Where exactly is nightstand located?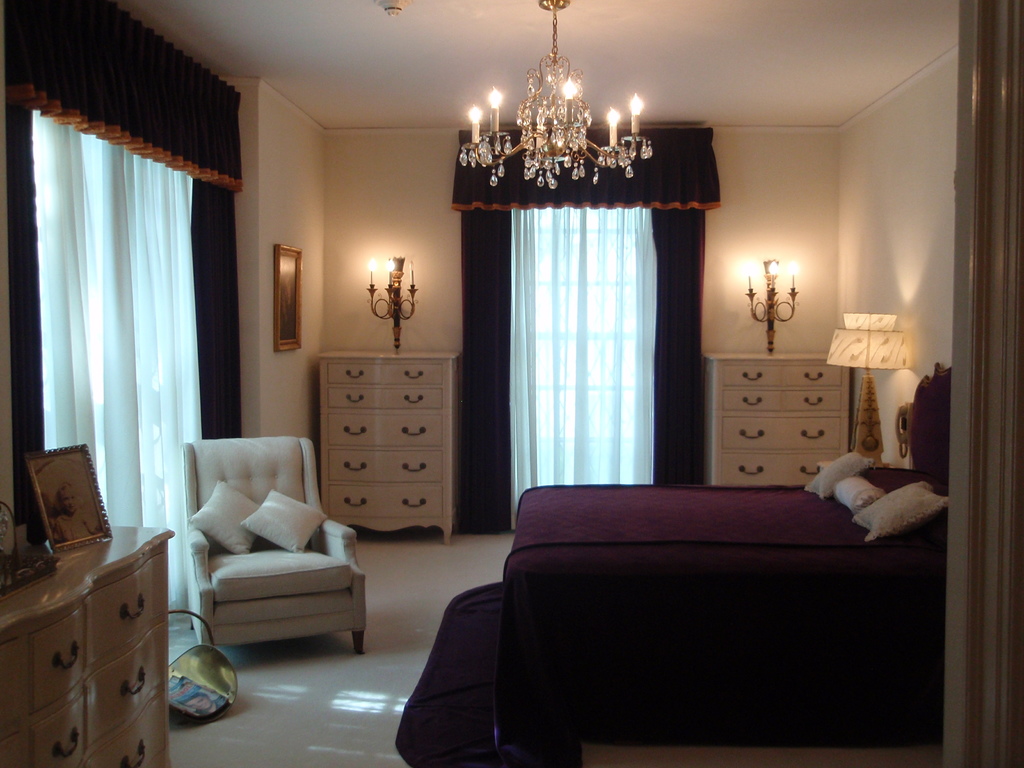
Its bounding box is region(298, 328, 474, 563).
